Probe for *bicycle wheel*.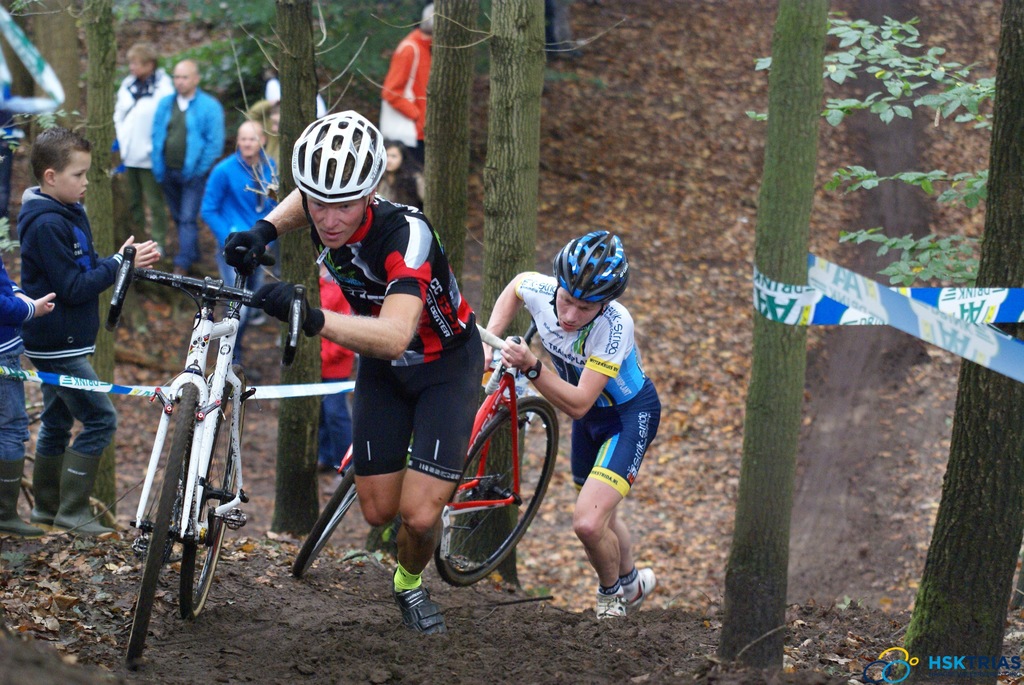
Probe result: [433,396,559,587].
